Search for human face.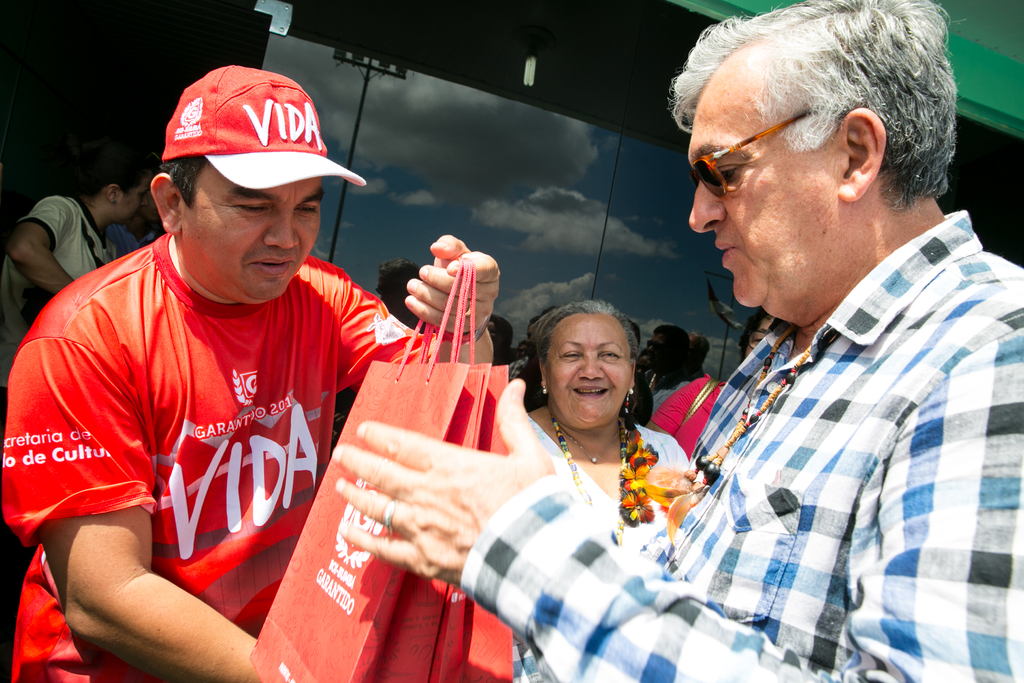
Found at box(110, 174, 152, 223).
